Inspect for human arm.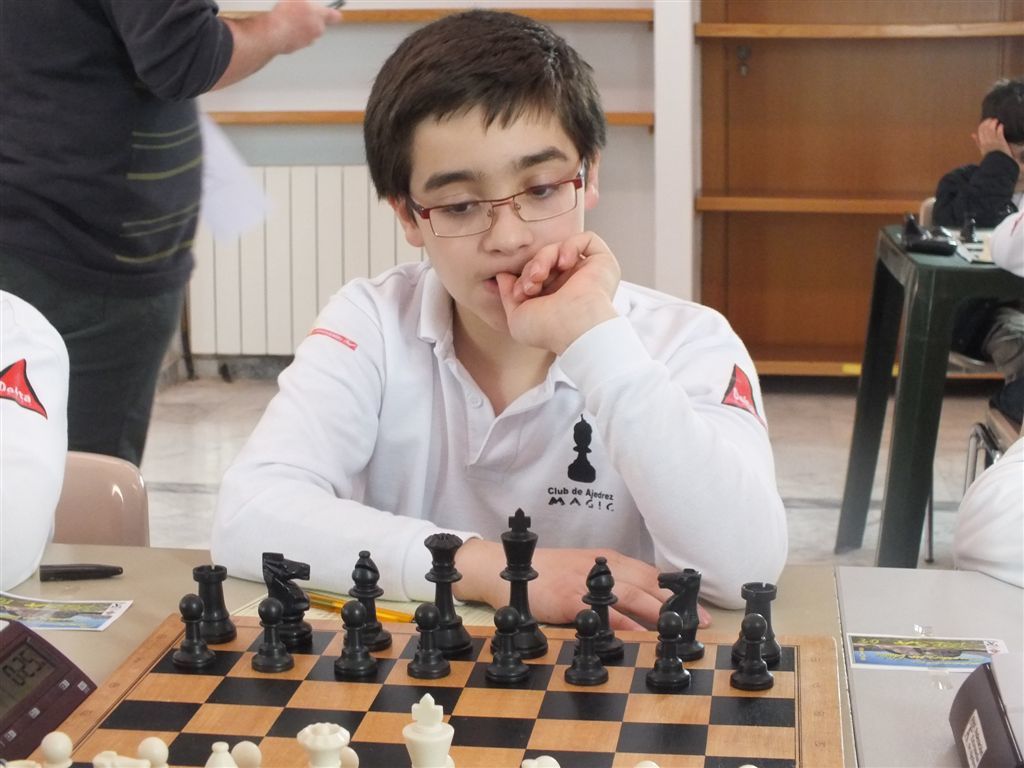
Inspection: Rect(0, 287, 71, 589).
